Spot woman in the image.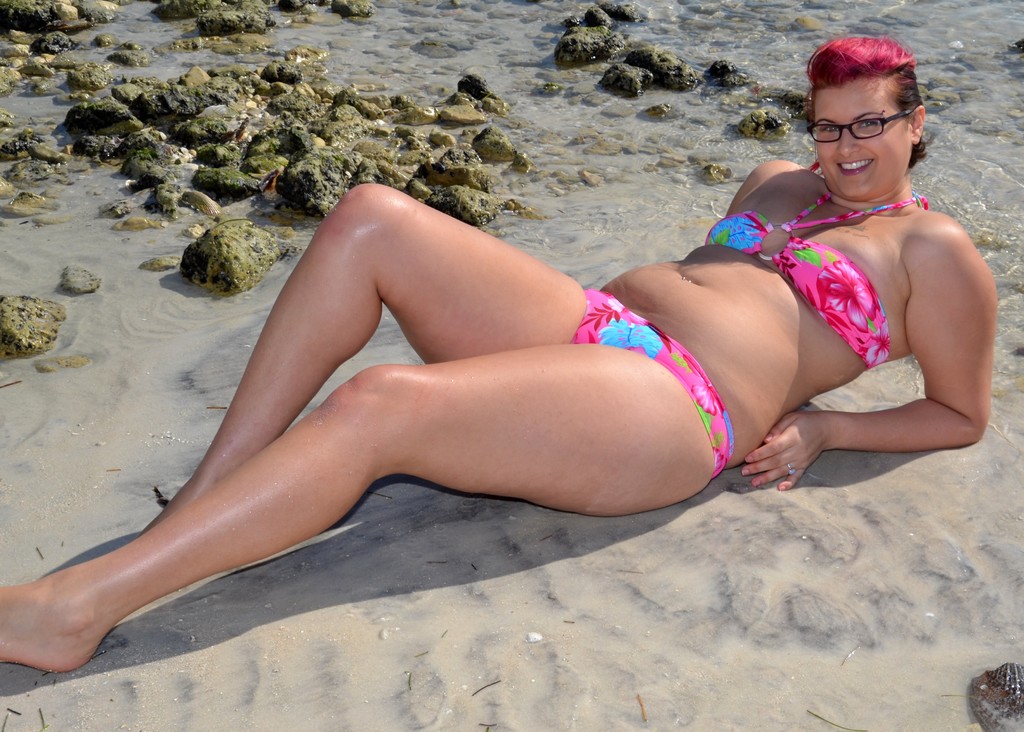
woman found at (left=156, top=65, right=960, bottom=610).
